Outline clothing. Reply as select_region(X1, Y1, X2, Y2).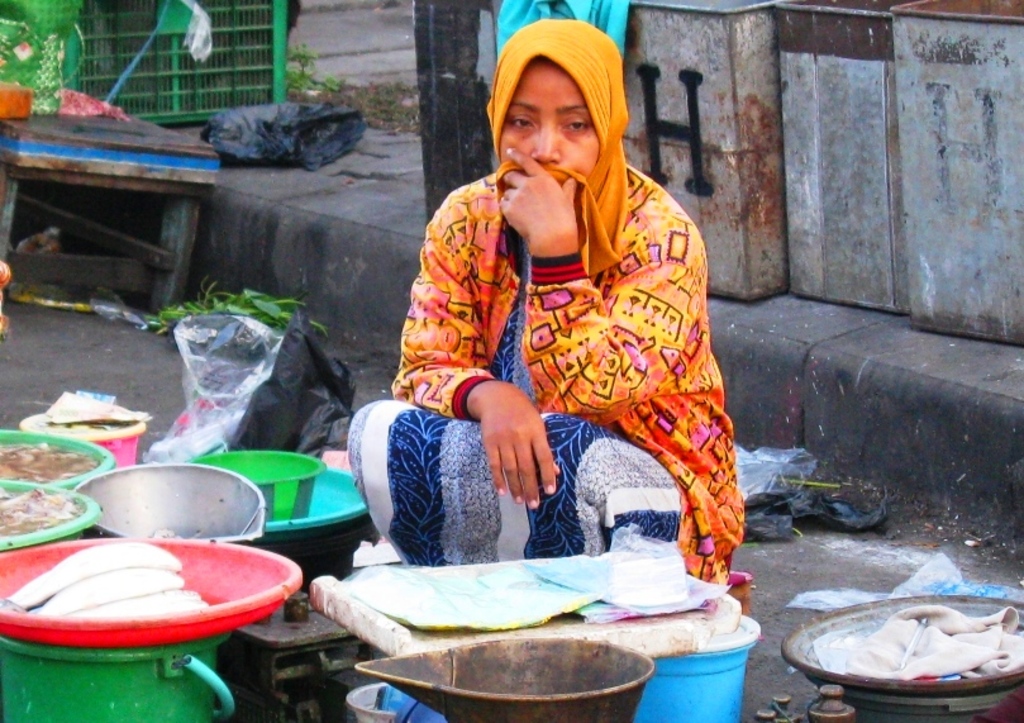
select_region(424, 142, 732, 629).
